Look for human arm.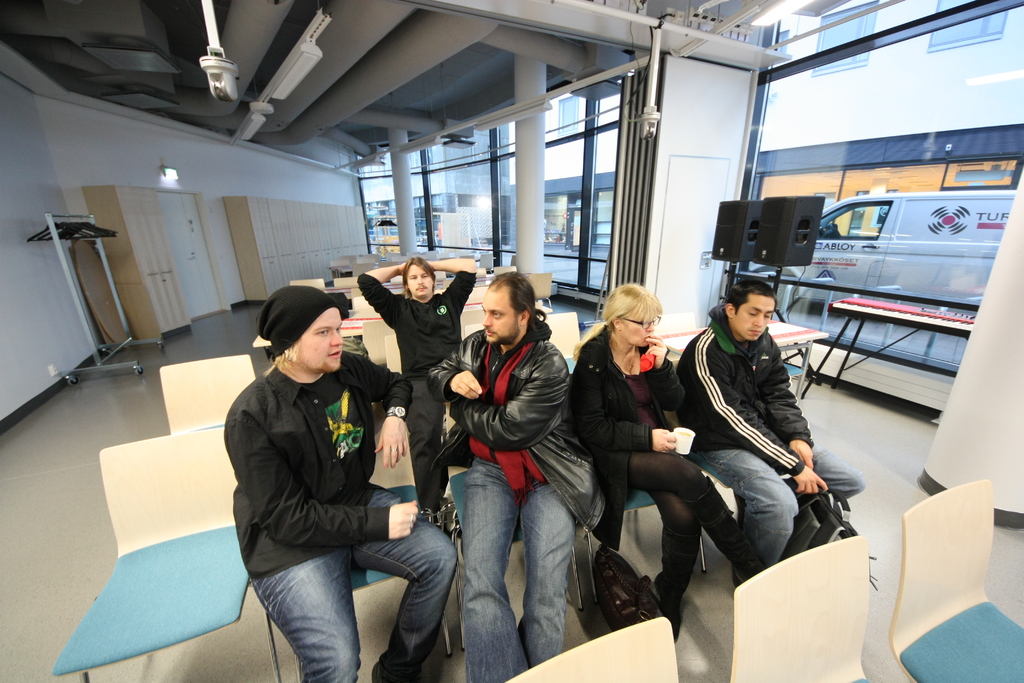
Found: pyautogui.locateOnScreen(765, 359, 817, 469).
